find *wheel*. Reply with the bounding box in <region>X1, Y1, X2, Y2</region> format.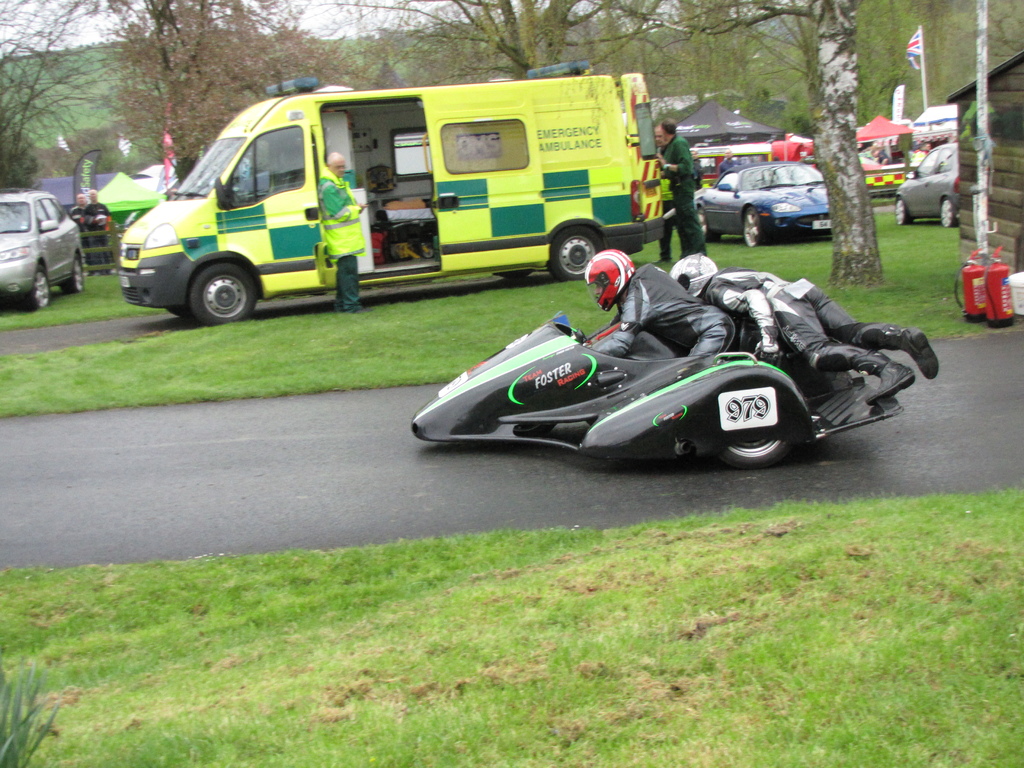
<region>895, 200, 911, 225</region>.
